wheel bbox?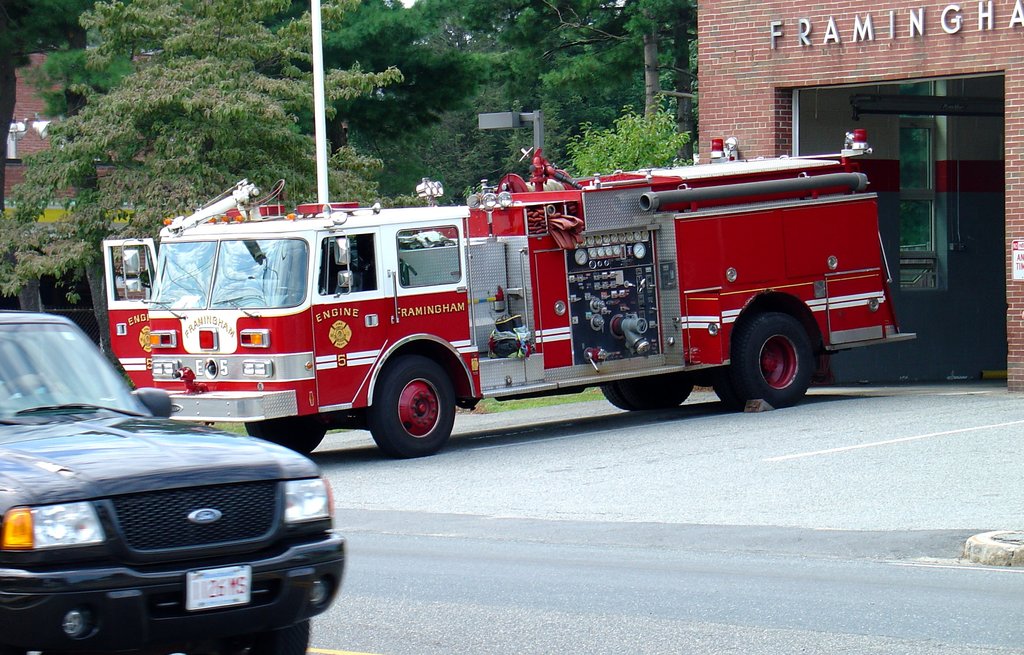
(182, 622, 311, 654)
